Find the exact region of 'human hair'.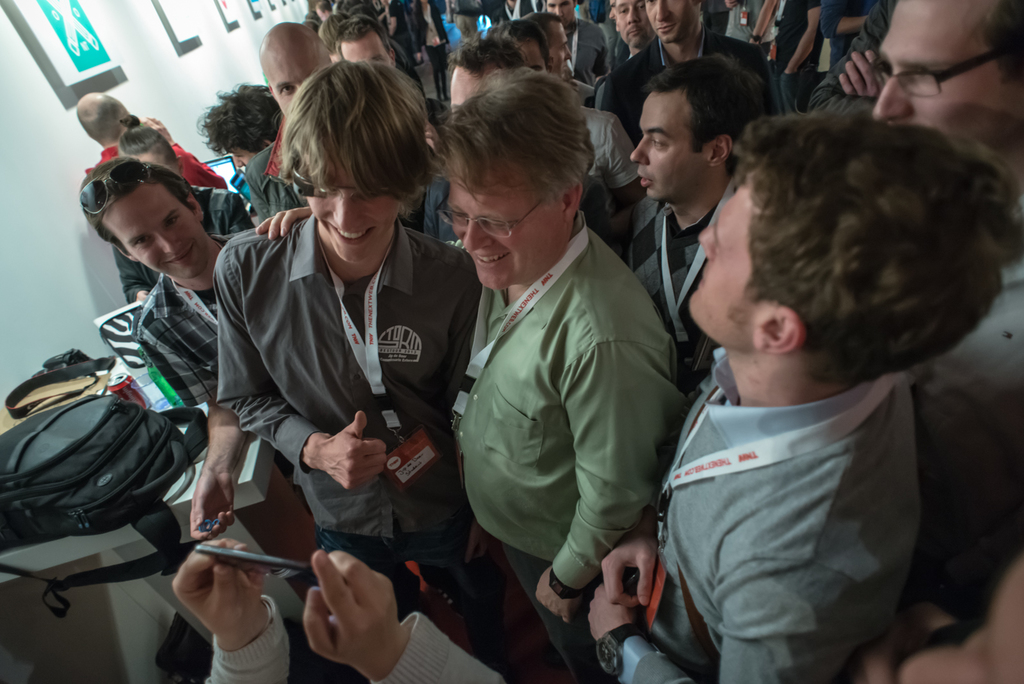
Exact region: {"left": 118, "top": 113, "right": 181, "bottom": 163}.
